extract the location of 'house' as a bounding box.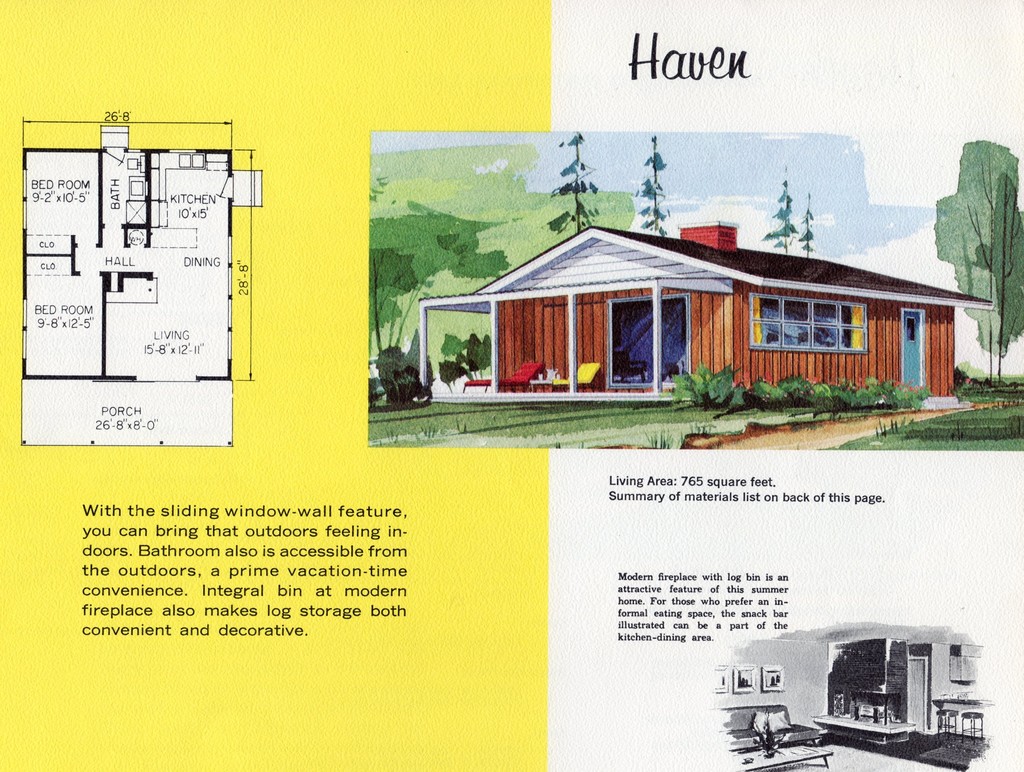
[left=710, top=623, right=991, bottom=771].
